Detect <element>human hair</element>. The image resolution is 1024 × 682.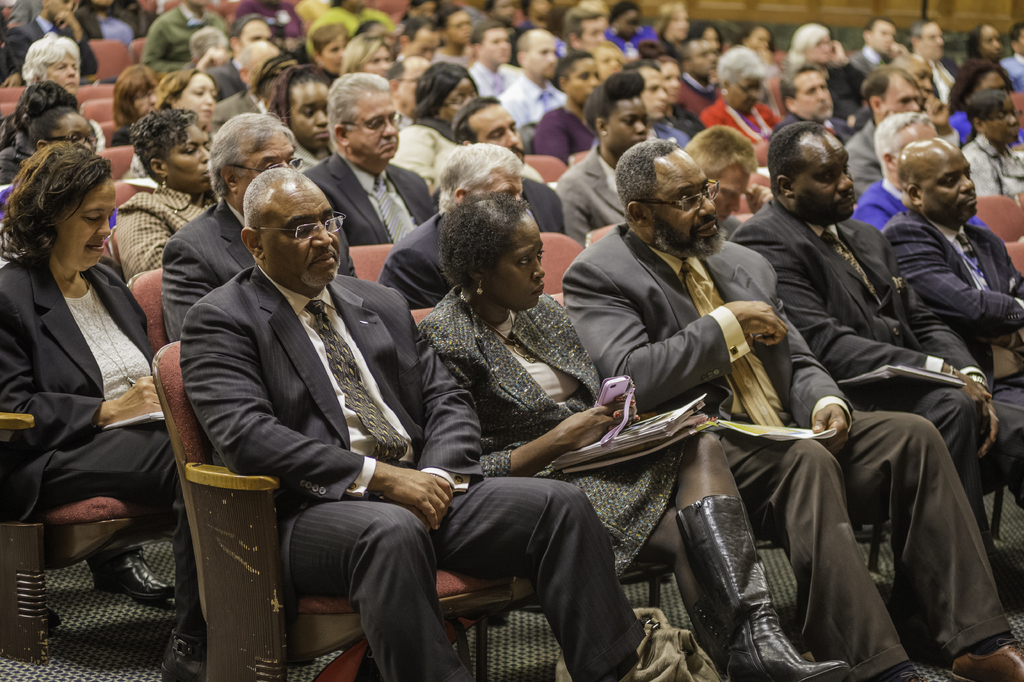
select_region(438, 1, 463, 30).
